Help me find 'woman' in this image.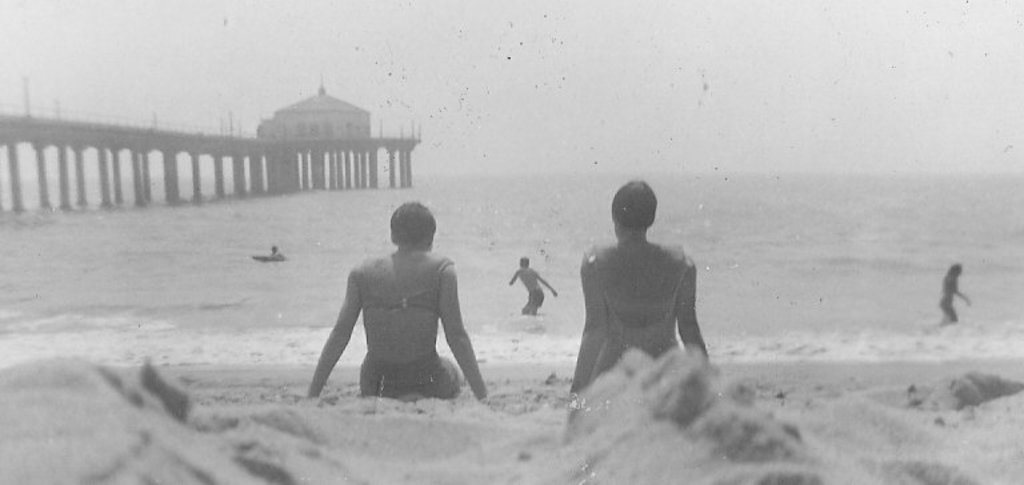
Found it: <box>564,177,709,430</box>.
